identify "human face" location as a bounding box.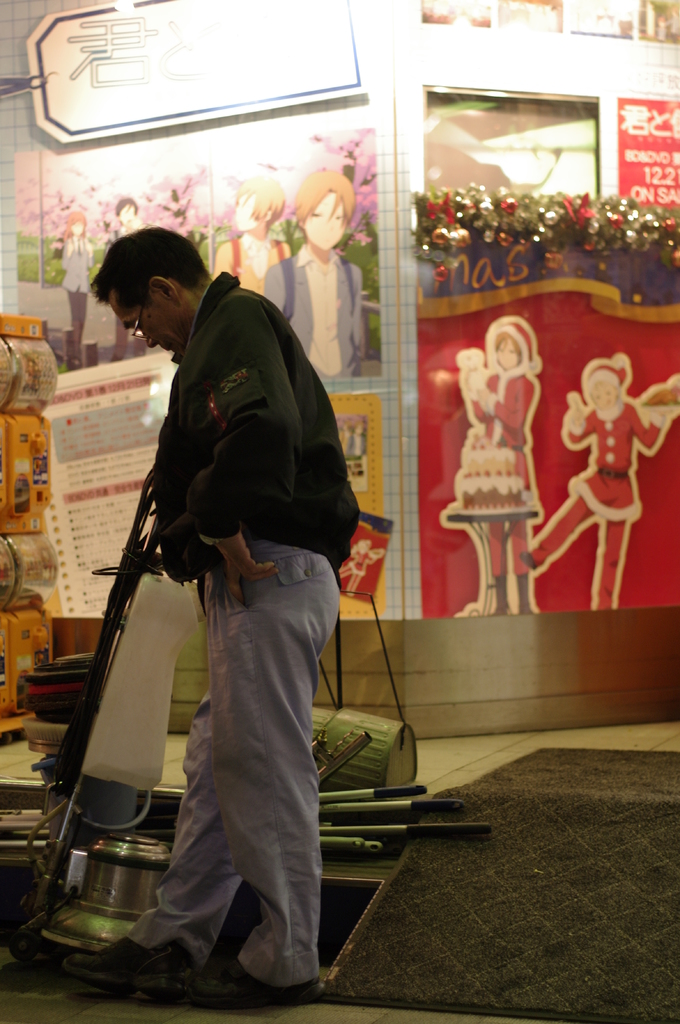
region(308, 189, 345, 252).
